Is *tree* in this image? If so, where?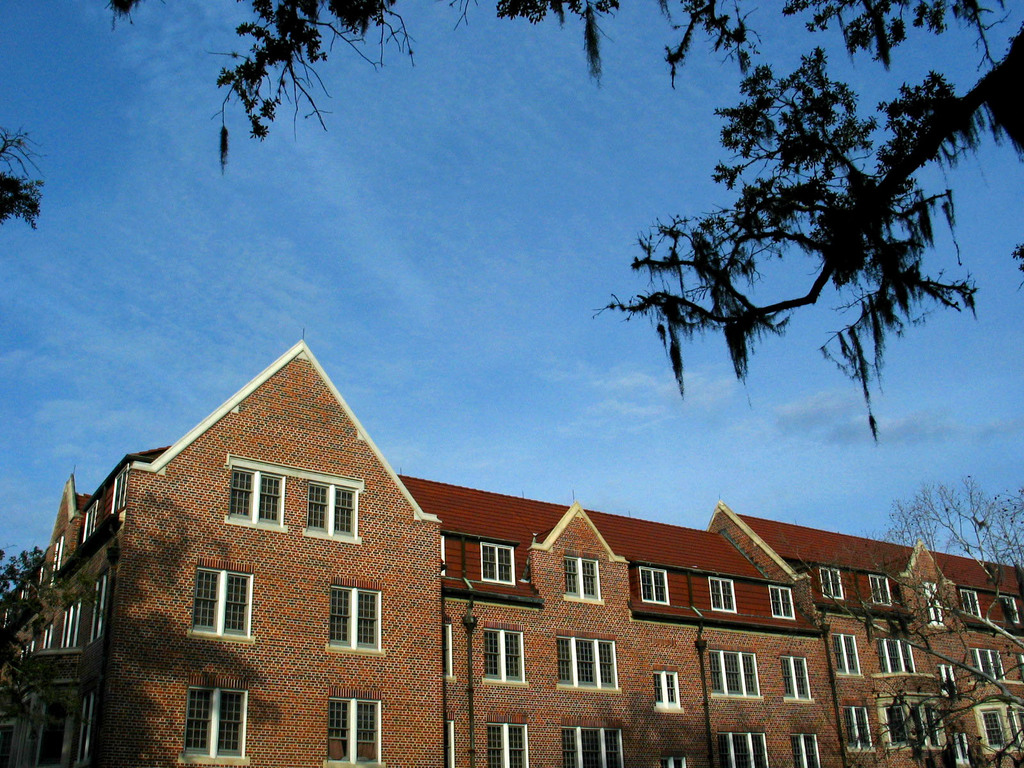
Yes, at region(0, 120, 49, 234).
